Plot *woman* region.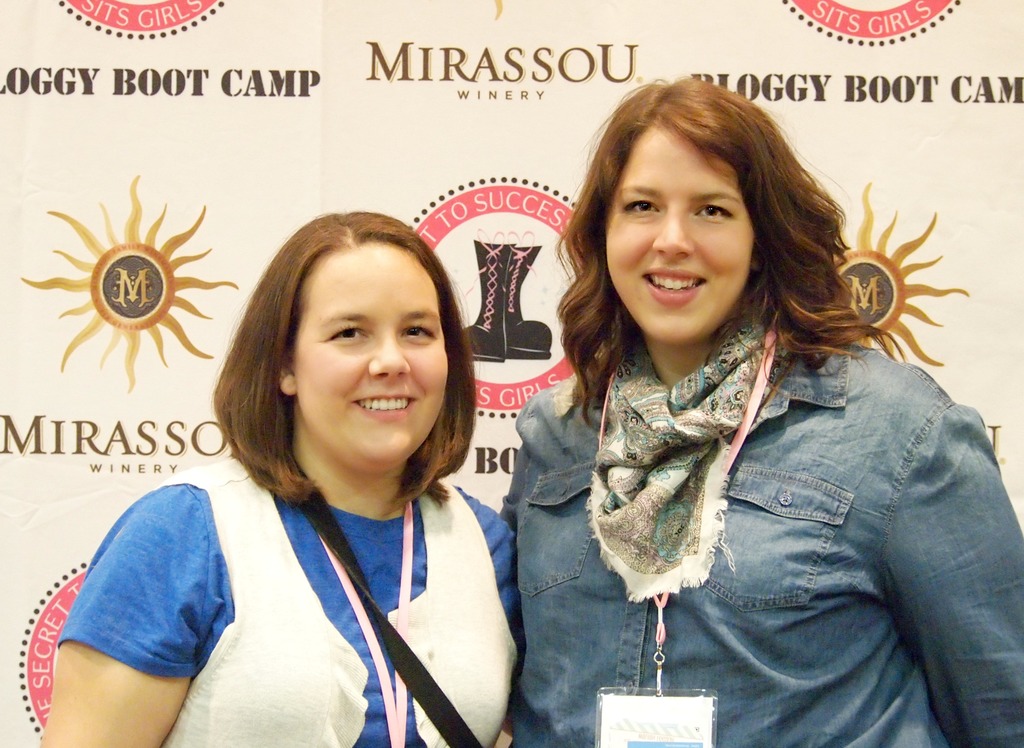
Plotted at <region>33, 213, 527, 747</region>.
